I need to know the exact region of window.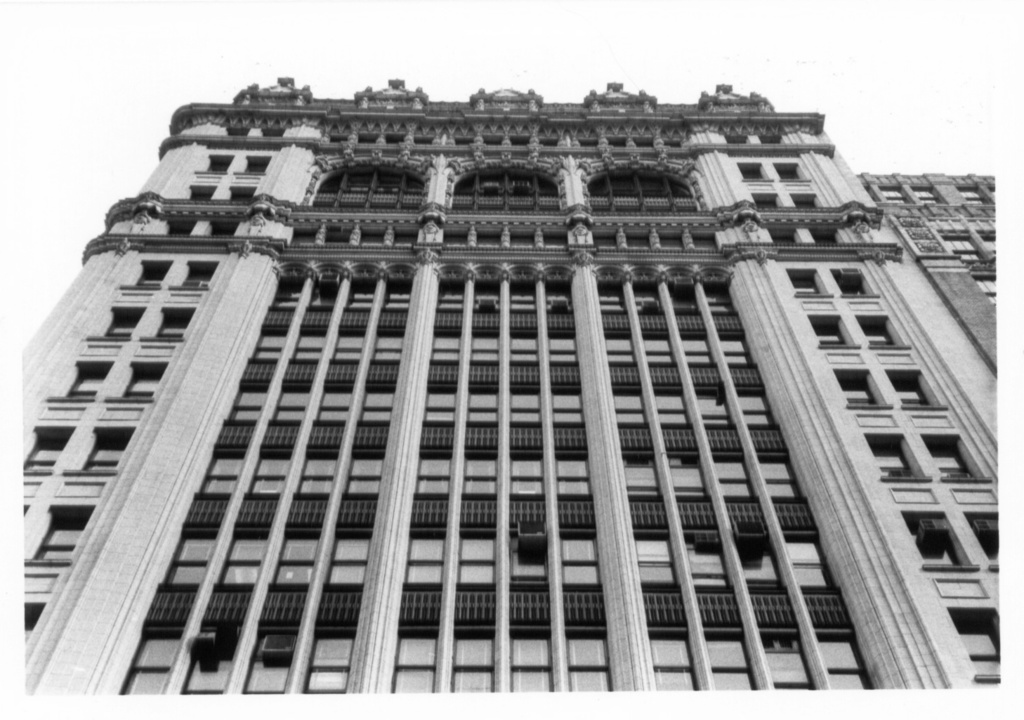
Region: bbox=[511, 540, 545, 580].
